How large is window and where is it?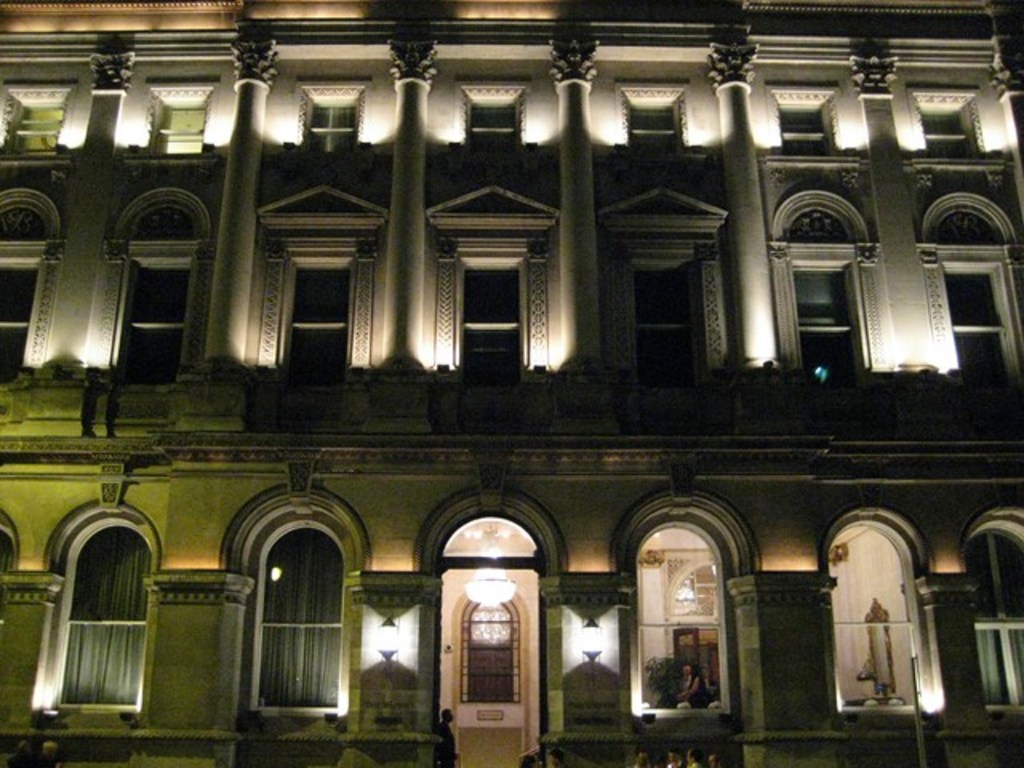
Bounding box: detection(790, 269, 869, 370).
